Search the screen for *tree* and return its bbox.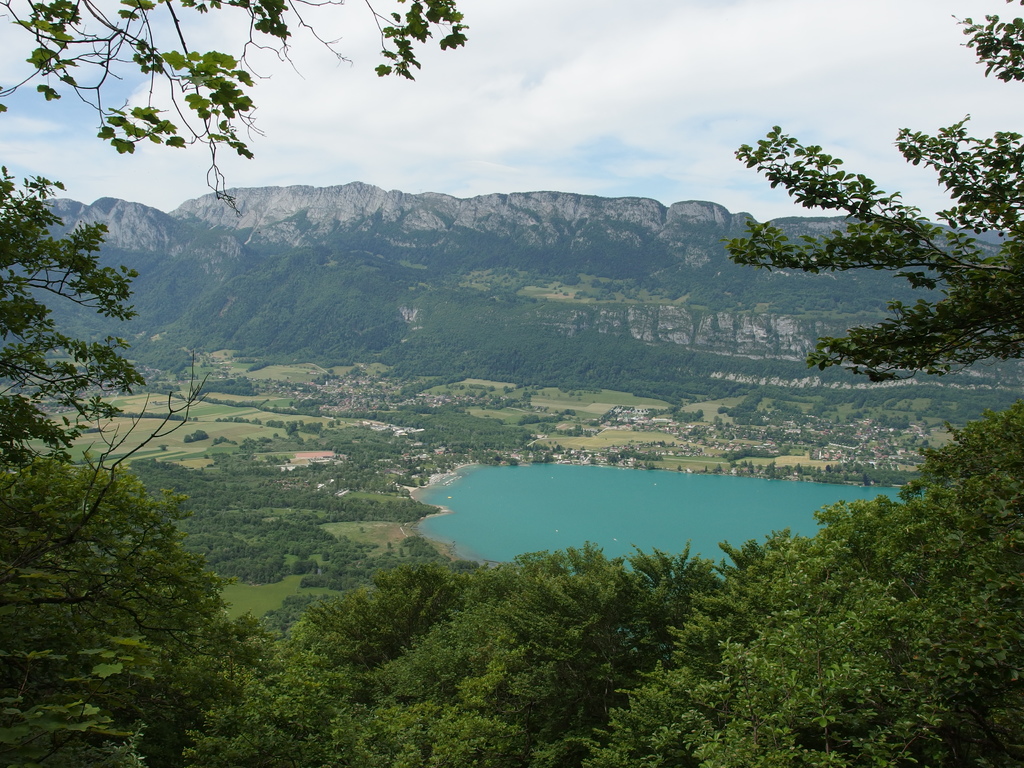
Found: [0, 0, 469, 221].
